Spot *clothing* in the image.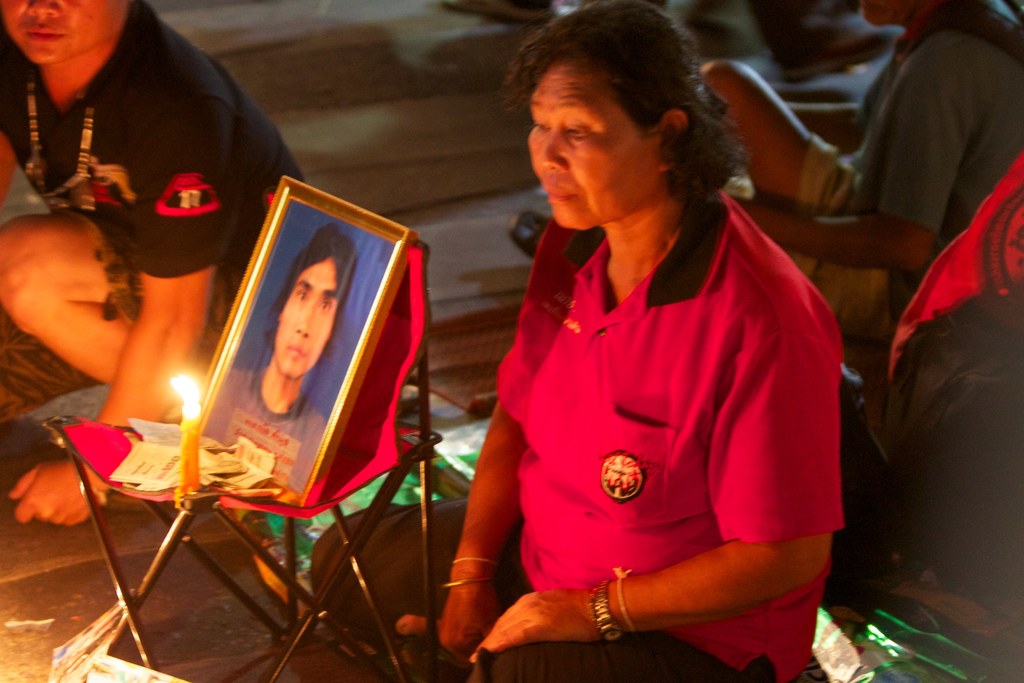
*clothing* found at x1=0, y1=0, x2=308, y2=293.
